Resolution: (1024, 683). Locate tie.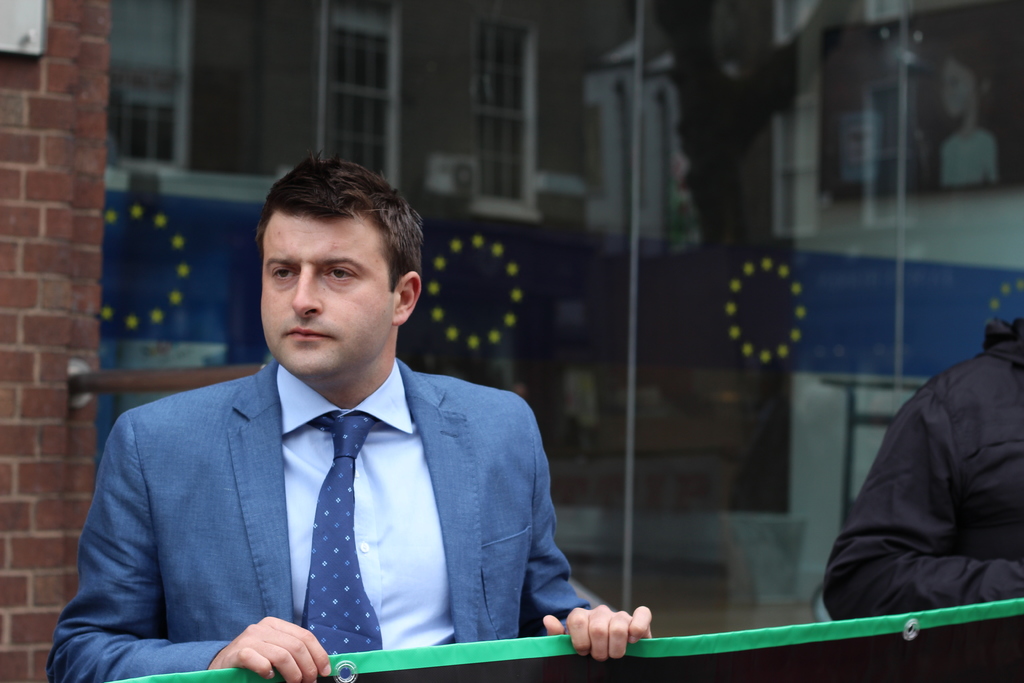
region(301, 419, 385, 652).
